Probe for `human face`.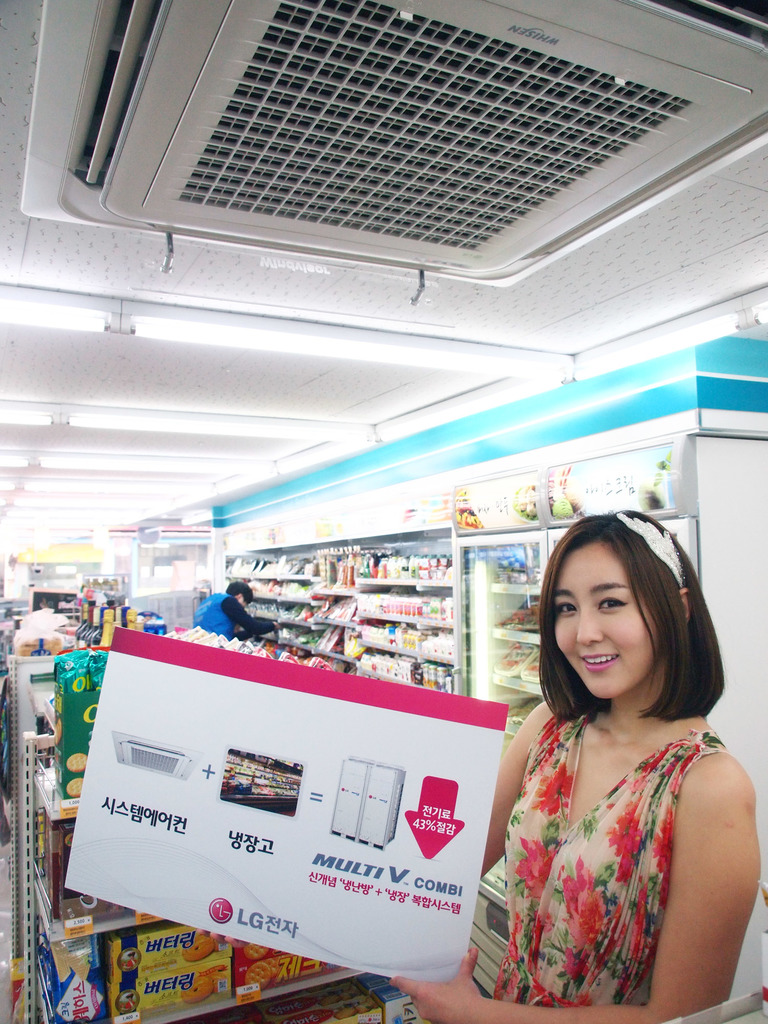
Probe result: <region>543, 526, 671, 703</region>.
